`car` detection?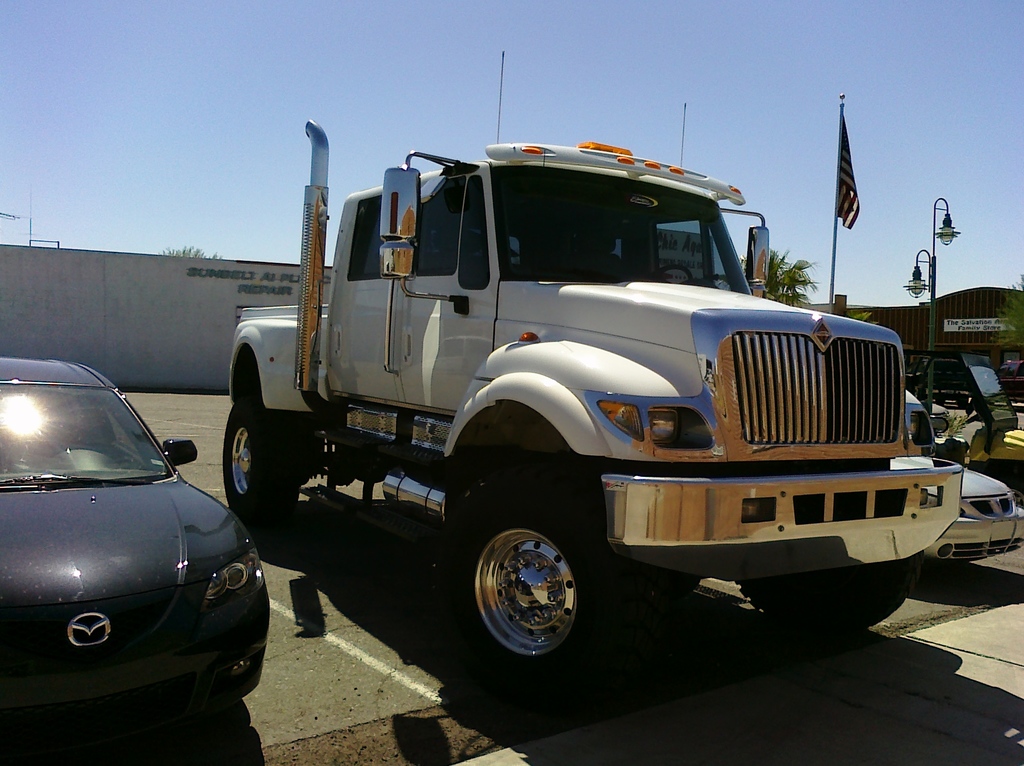
993,354,1023,398
